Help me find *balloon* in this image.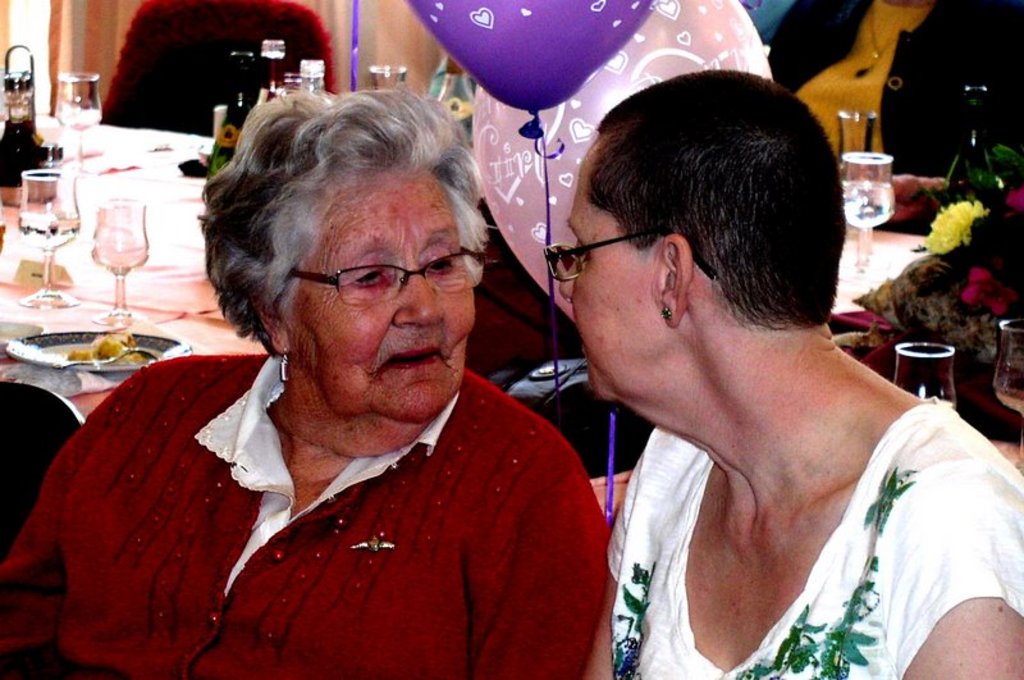
Found it: 471, 0, 782, 323.
